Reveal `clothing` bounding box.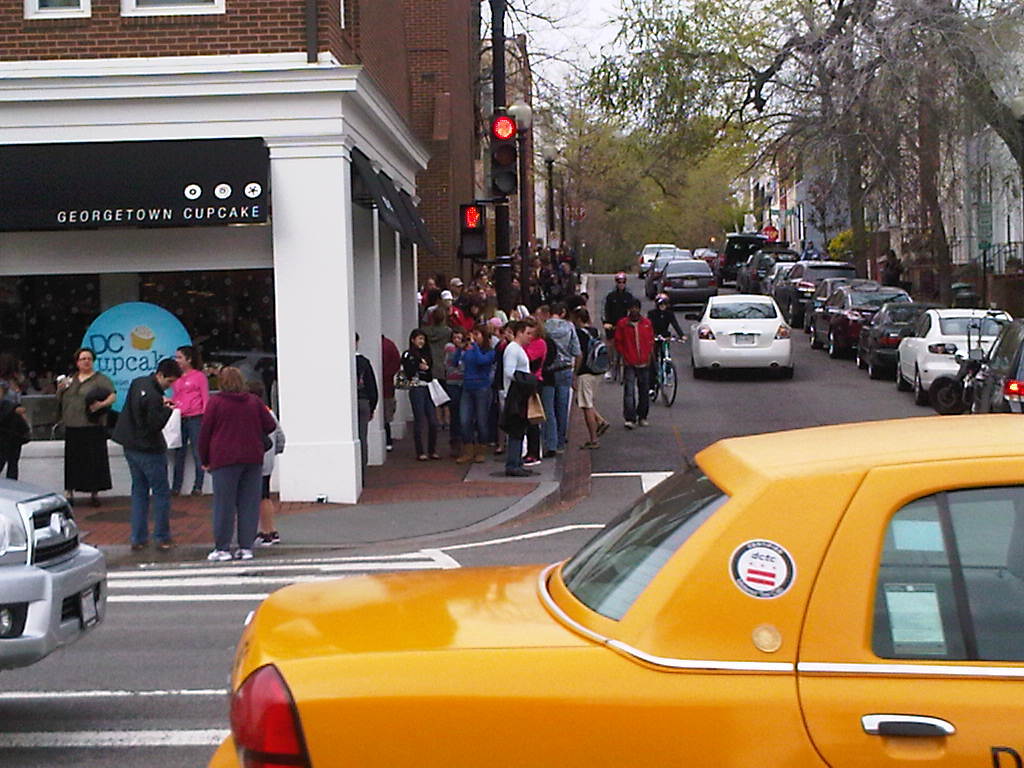
Revealed: bbox(158, 368, 208, 492).
